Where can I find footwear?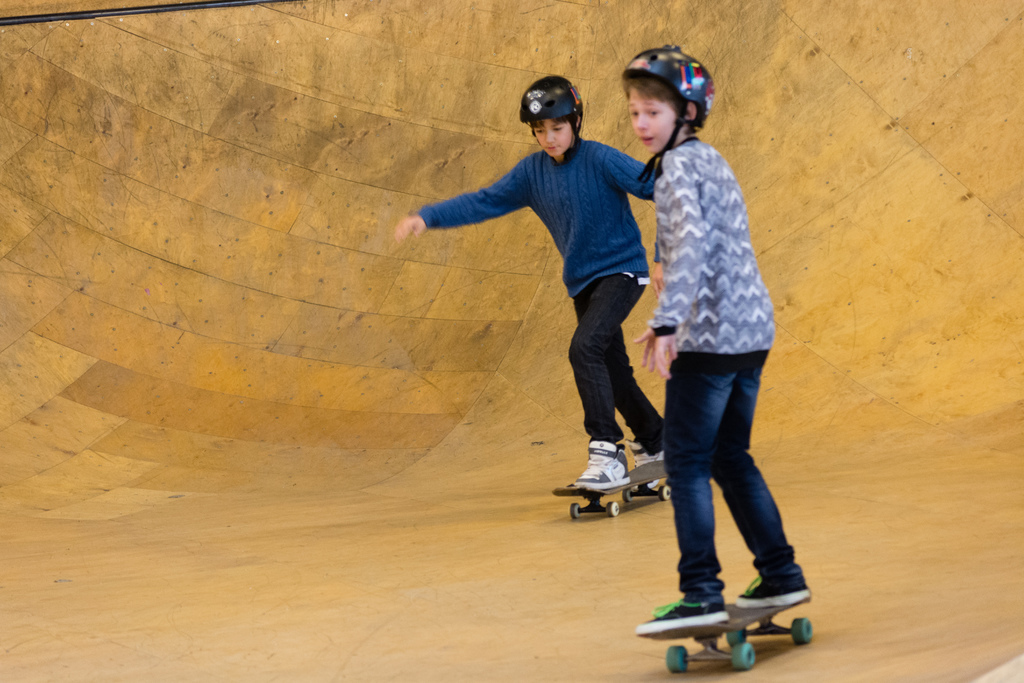
You can find it at box(621, 443, 680, 483).
